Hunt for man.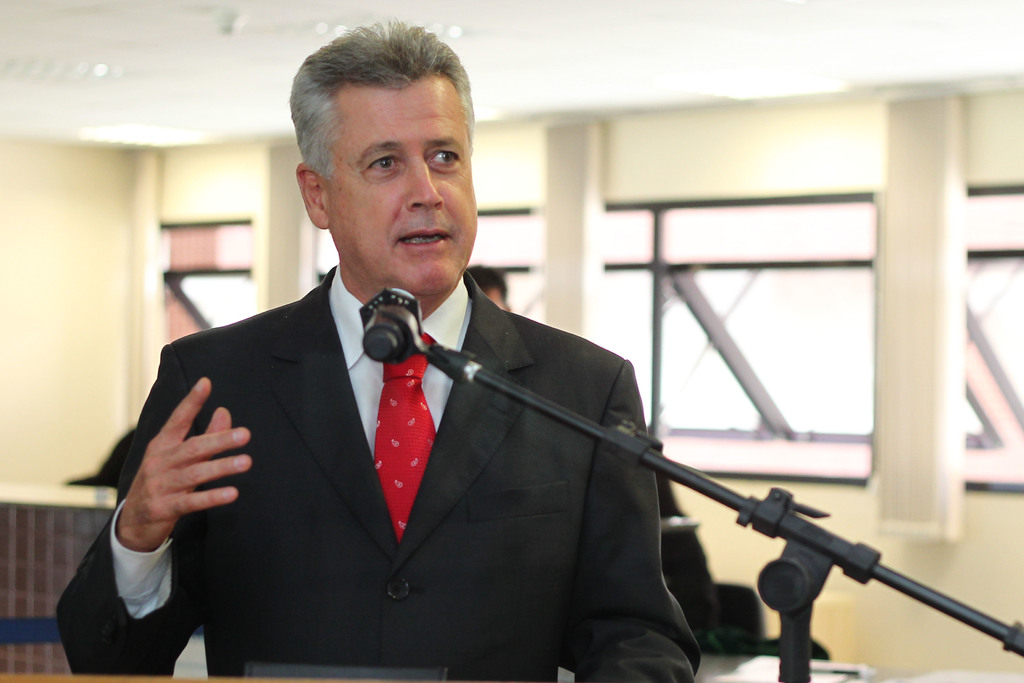
Hunted down at rect(116, 83, 739, 682).
